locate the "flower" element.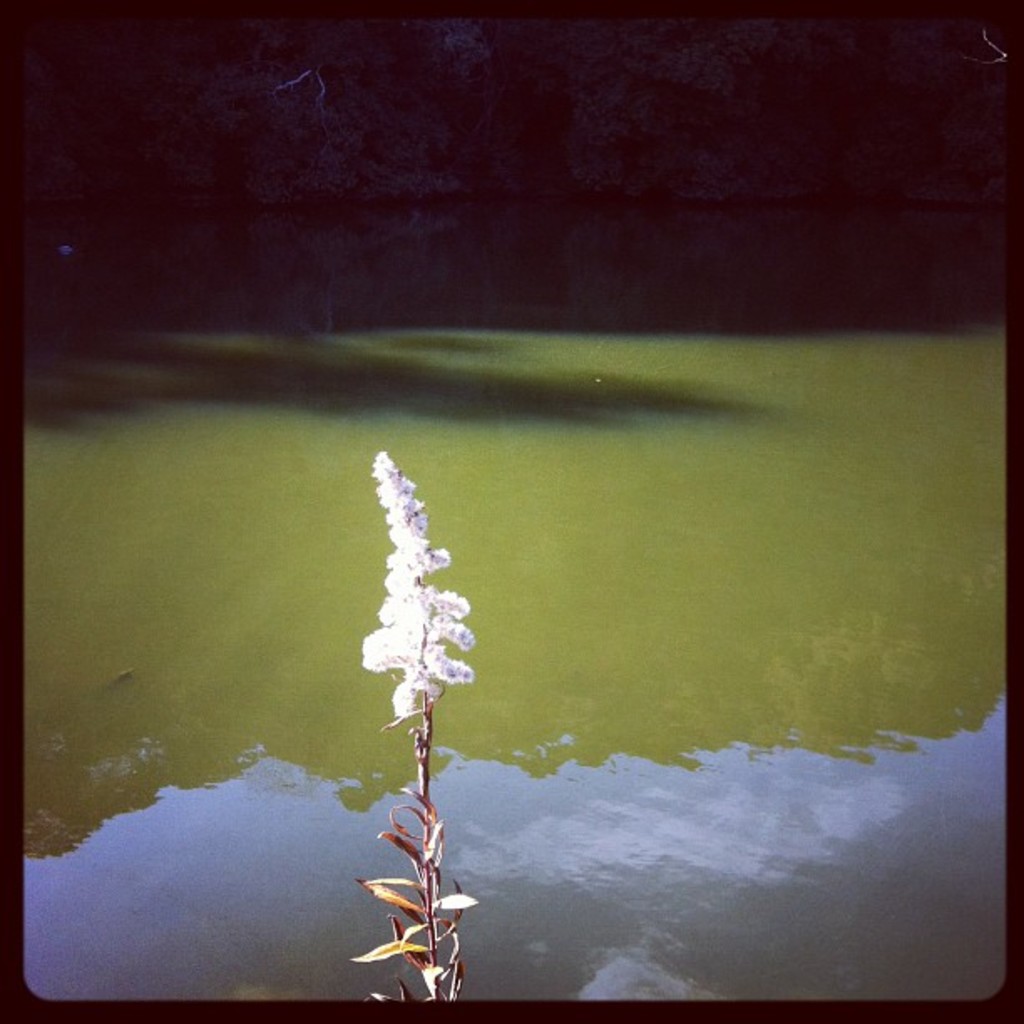
Element bbox: bbox=(355, 472, 485, 766).
